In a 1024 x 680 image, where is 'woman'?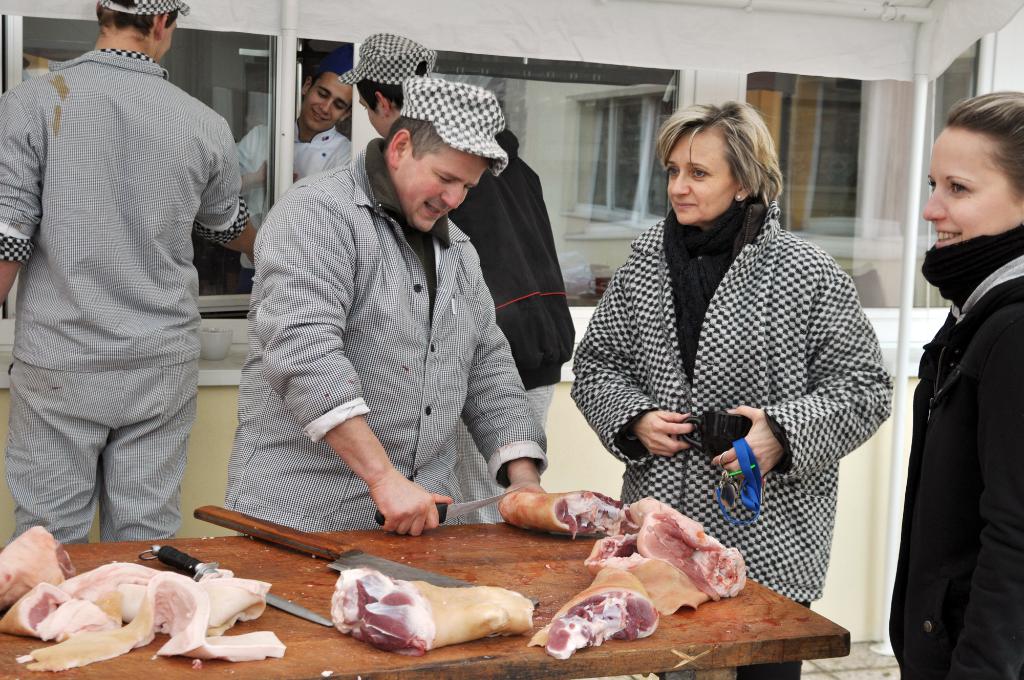
locate(557, 72, 885, 626).
